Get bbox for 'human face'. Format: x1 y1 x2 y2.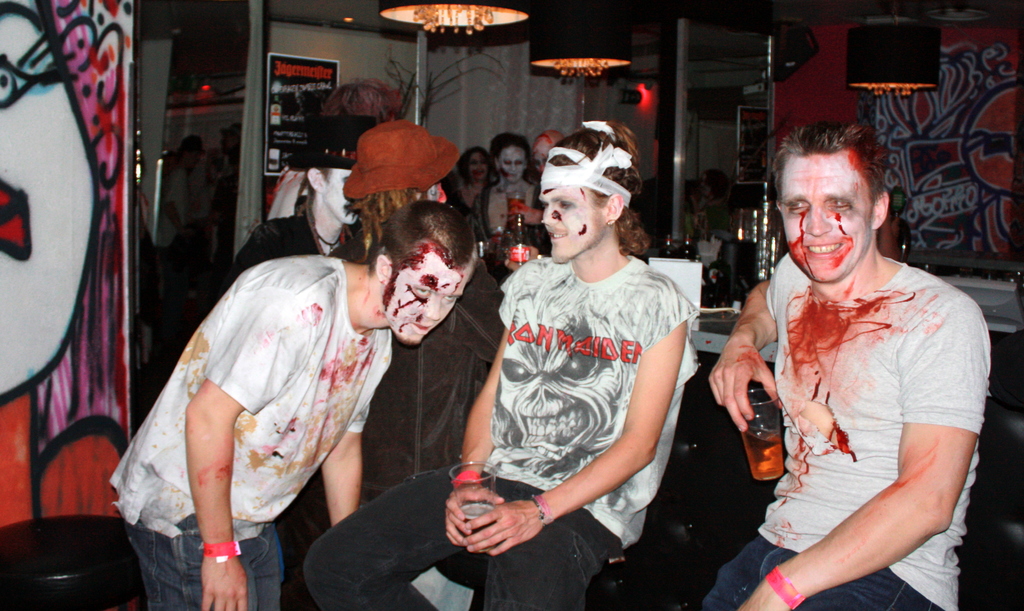
780 147 878 289.
